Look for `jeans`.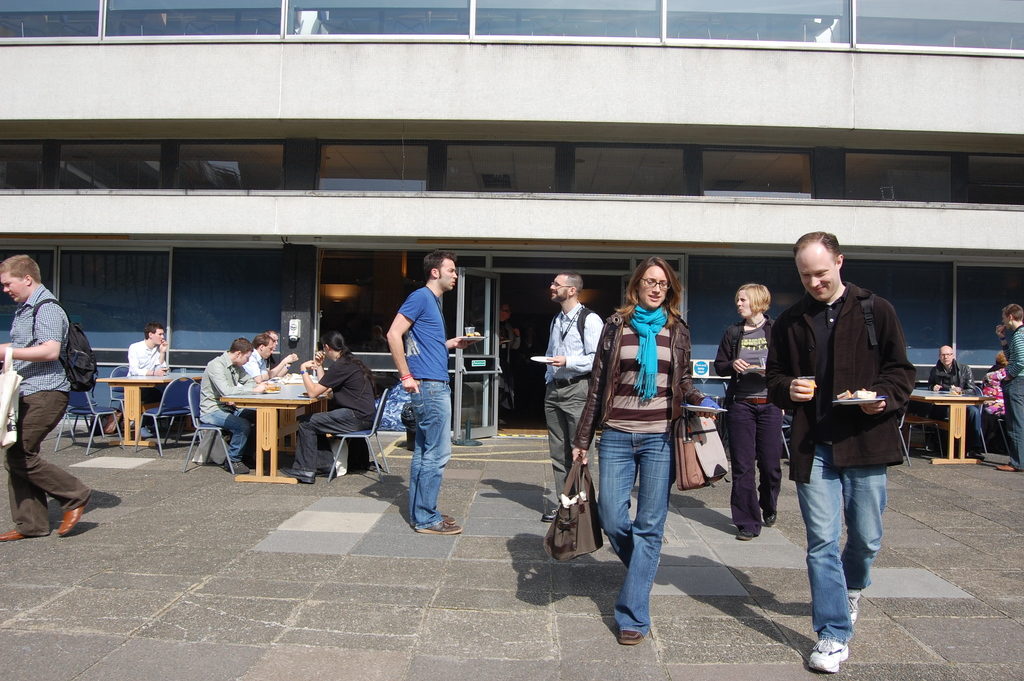
Found: <region>401, 385, 452, 525</region>.
